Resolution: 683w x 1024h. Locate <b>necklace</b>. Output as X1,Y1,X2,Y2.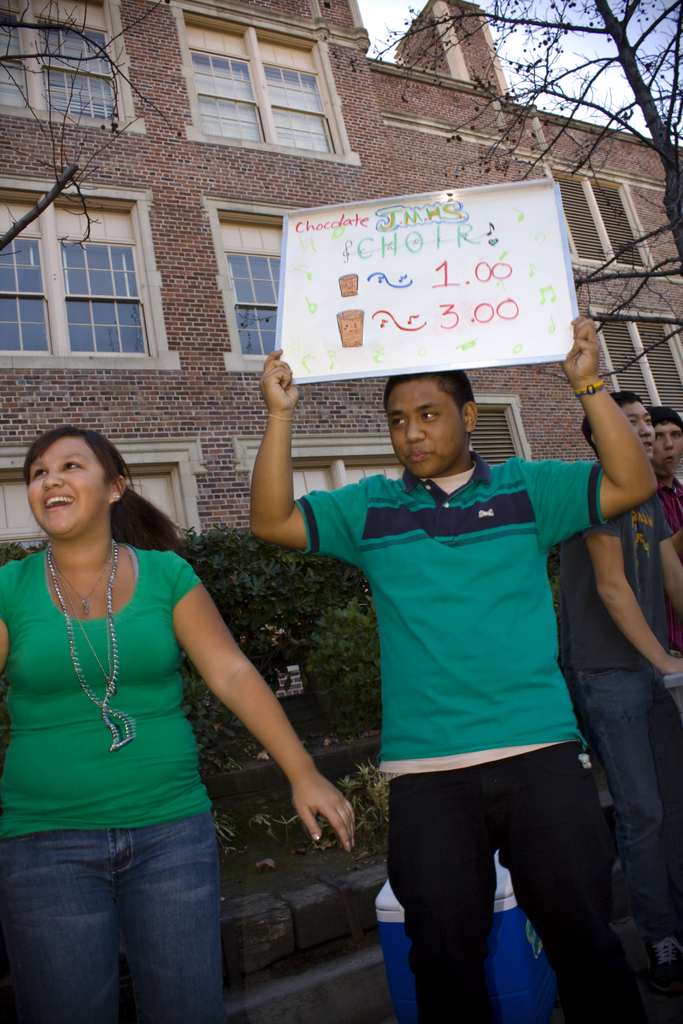
46,539,133,753.
